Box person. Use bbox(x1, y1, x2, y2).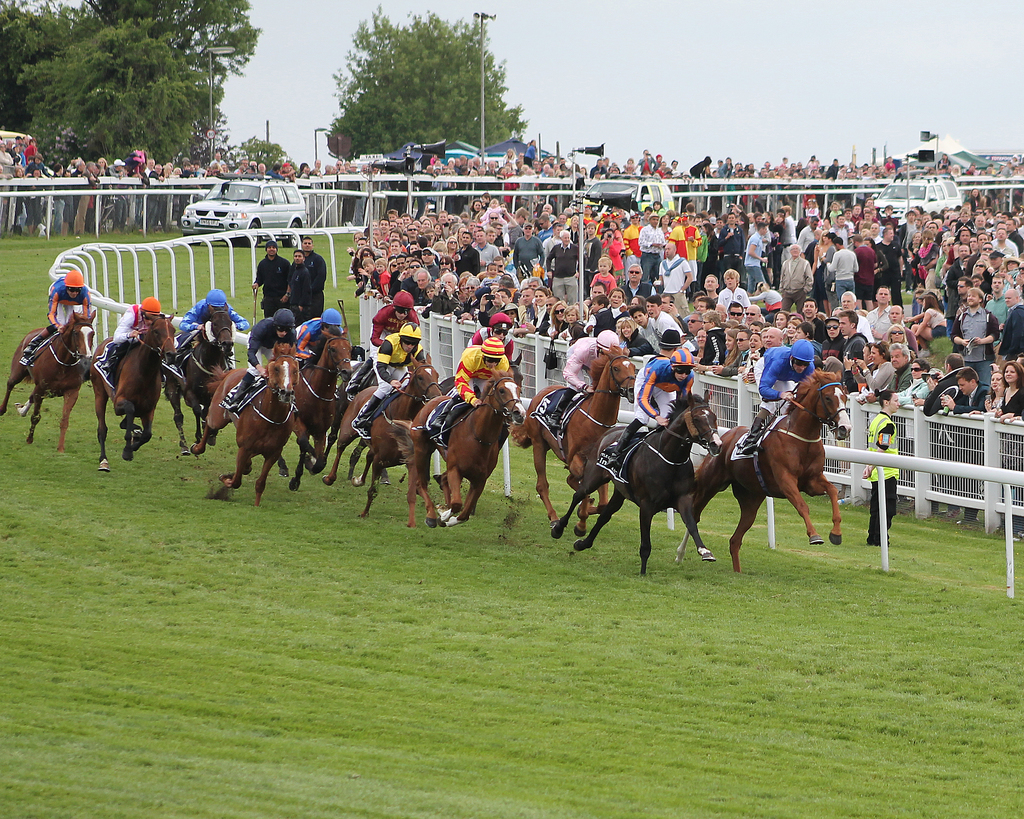
bbox(306, 238, 323, 306).
